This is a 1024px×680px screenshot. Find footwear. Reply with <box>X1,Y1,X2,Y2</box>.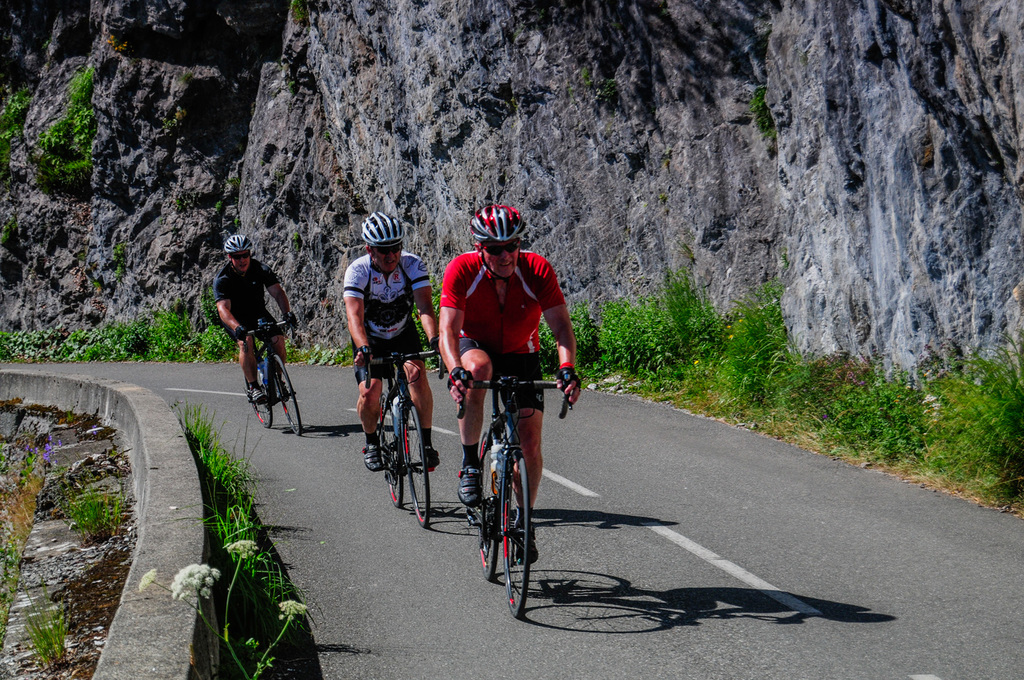
<box>251,382,265,405</box>.
